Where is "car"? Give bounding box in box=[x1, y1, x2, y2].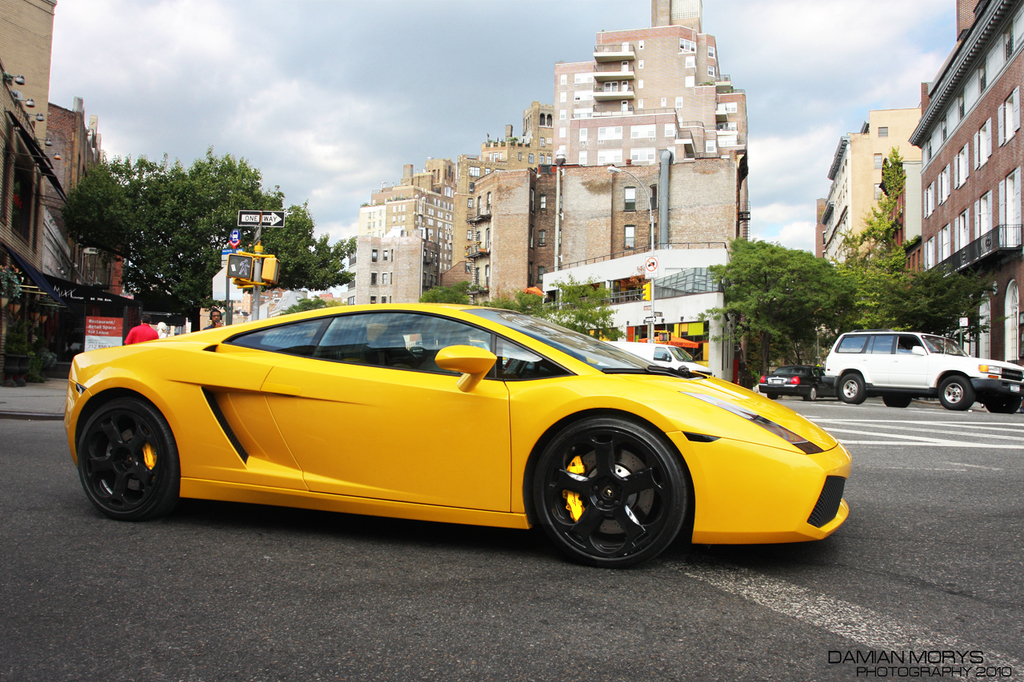
box=[829, 330, 1023, 413].
